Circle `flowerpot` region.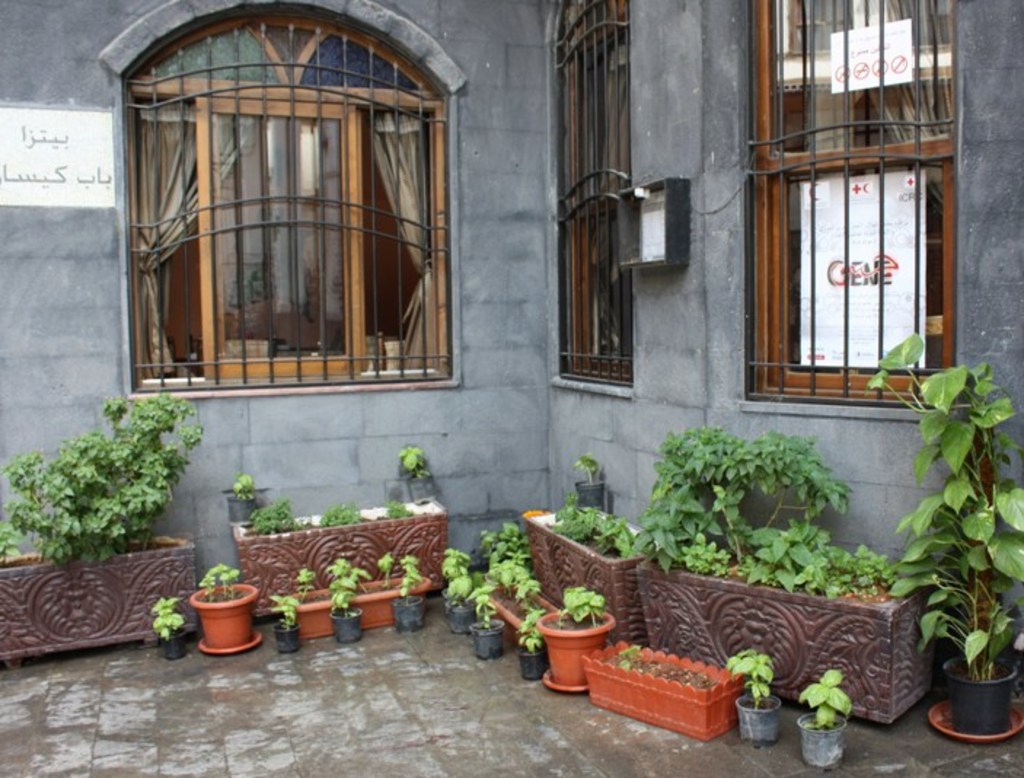
Region: 230 494 258 522.
